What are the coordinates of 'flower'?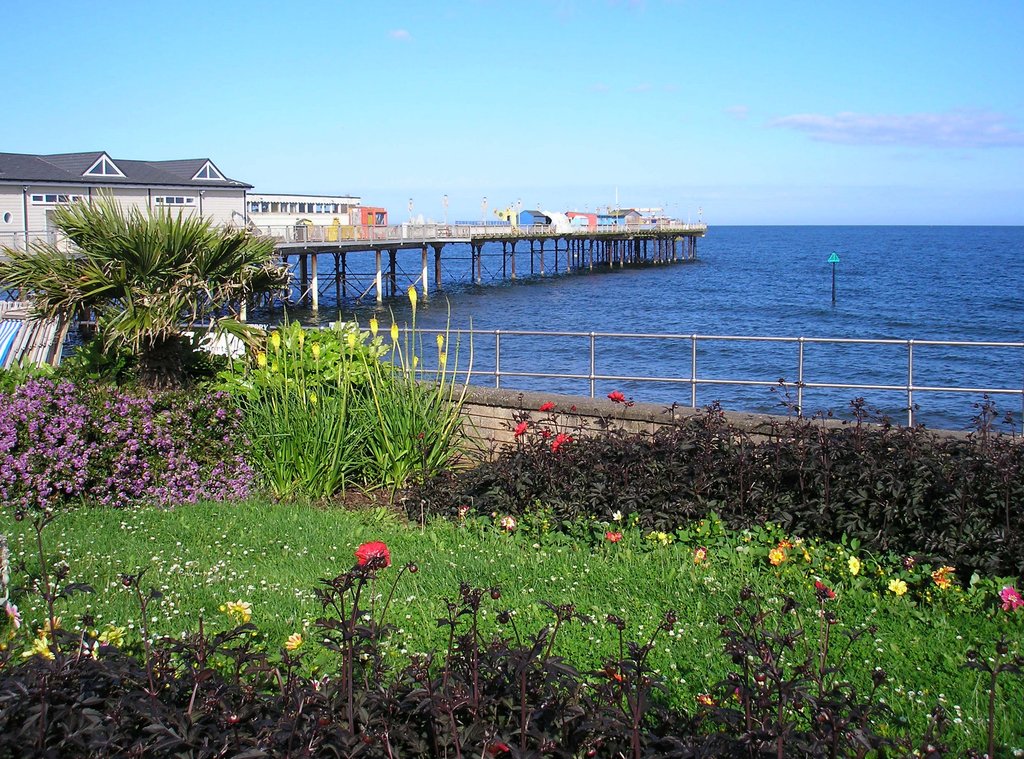
[0, 601, 28, 627].
